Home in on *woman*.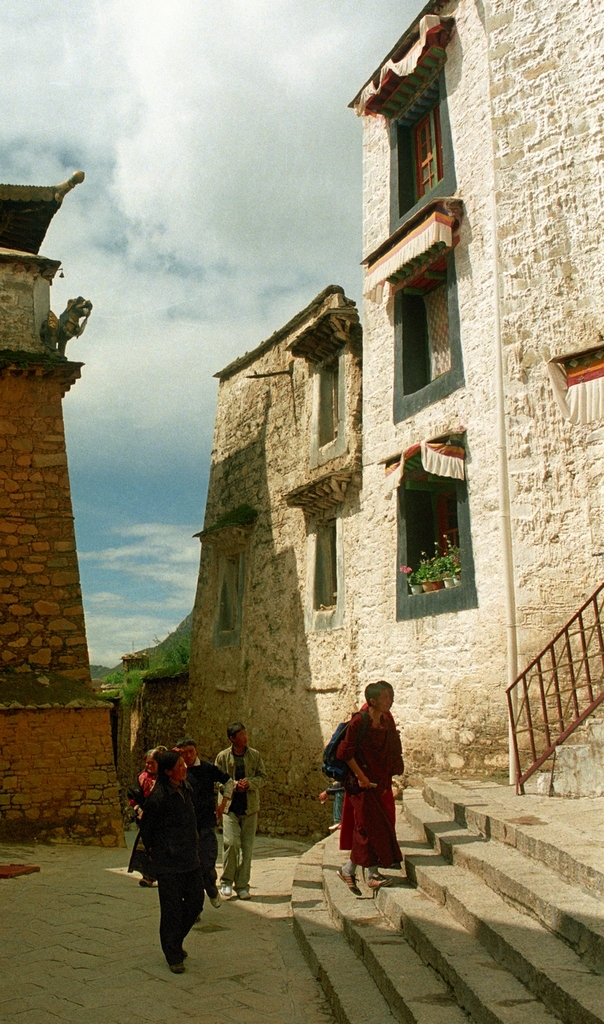
Homed in at region(134, 747, 207, 979).
